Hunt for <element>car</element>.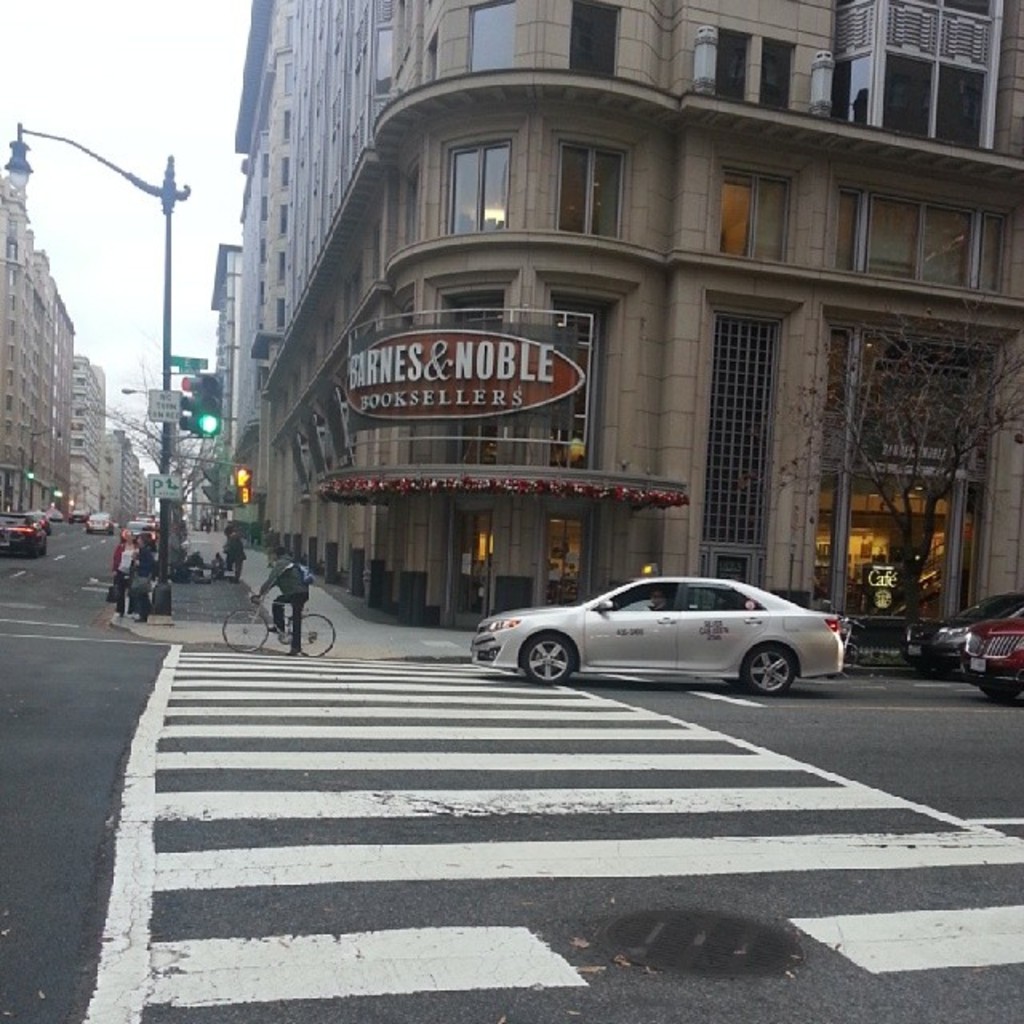
Hunted down at {"x1": 893, "y1": 603, "x2": 1022, "y2": 666}.
